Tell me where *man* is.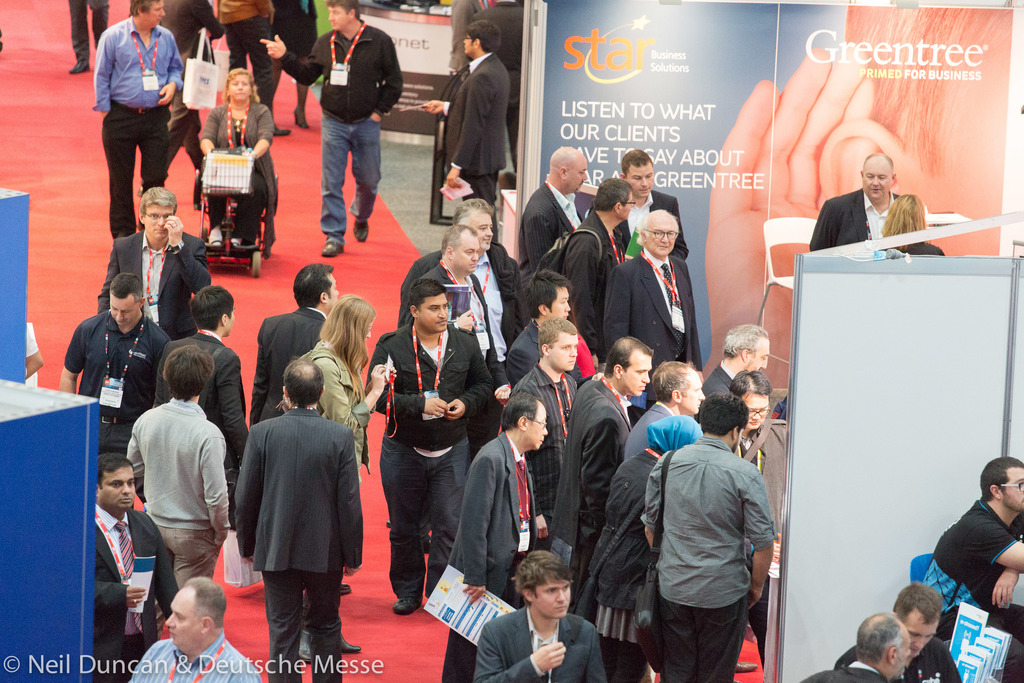
*man* is at bbox=[404, 220, 492, 388].
